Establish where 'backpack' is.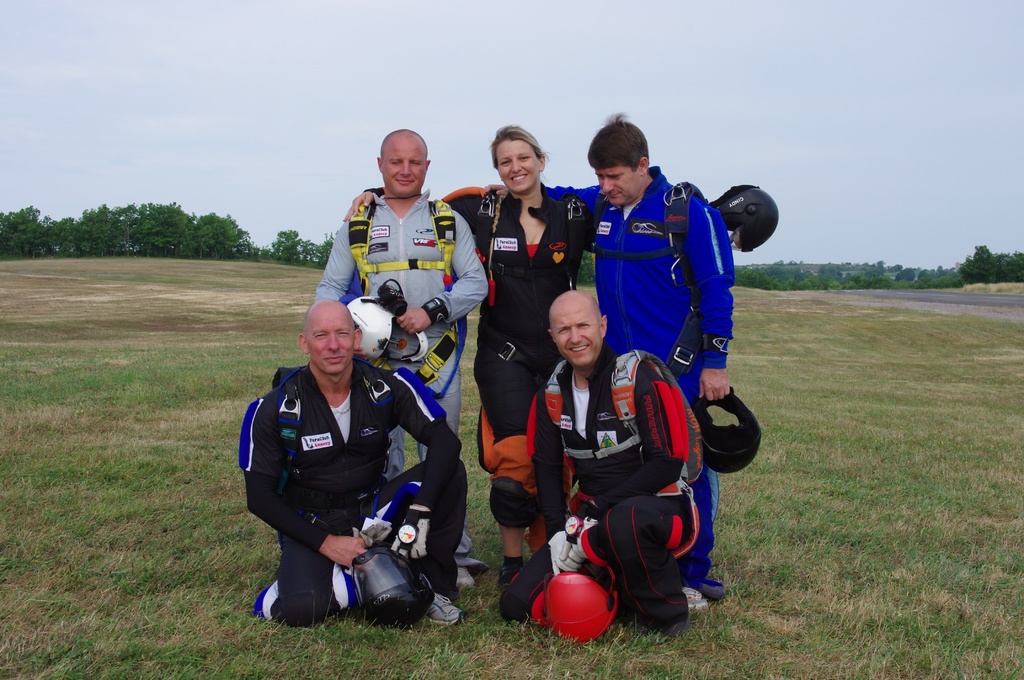
Established at select_region(568, 170, 723, 349).
